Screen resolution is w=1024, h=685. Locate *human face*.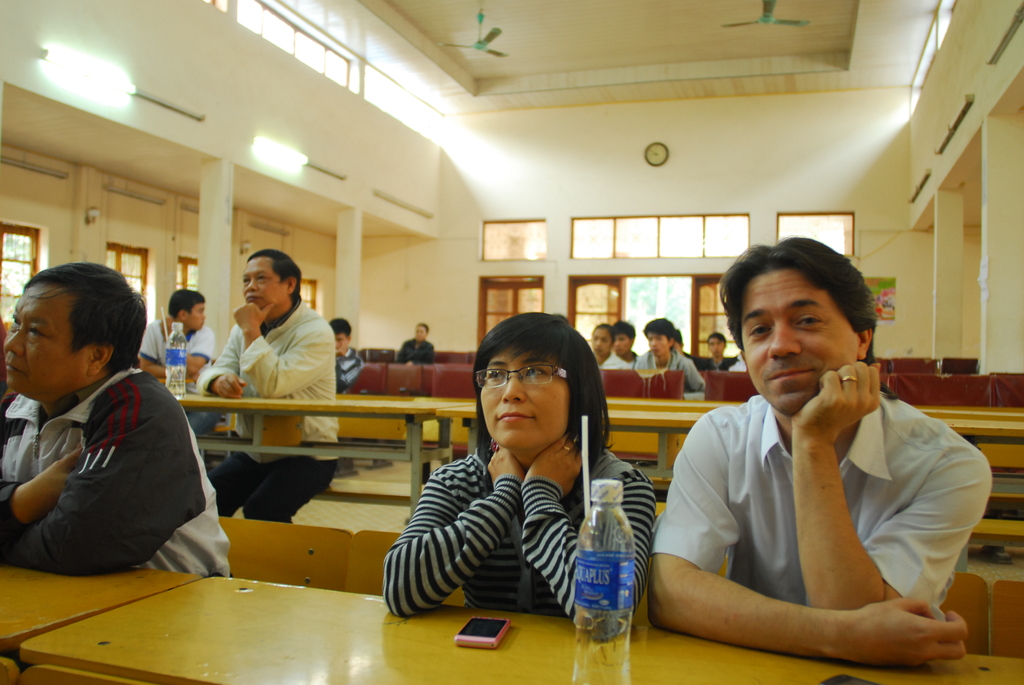
crop(330, 330, 346, 352).
